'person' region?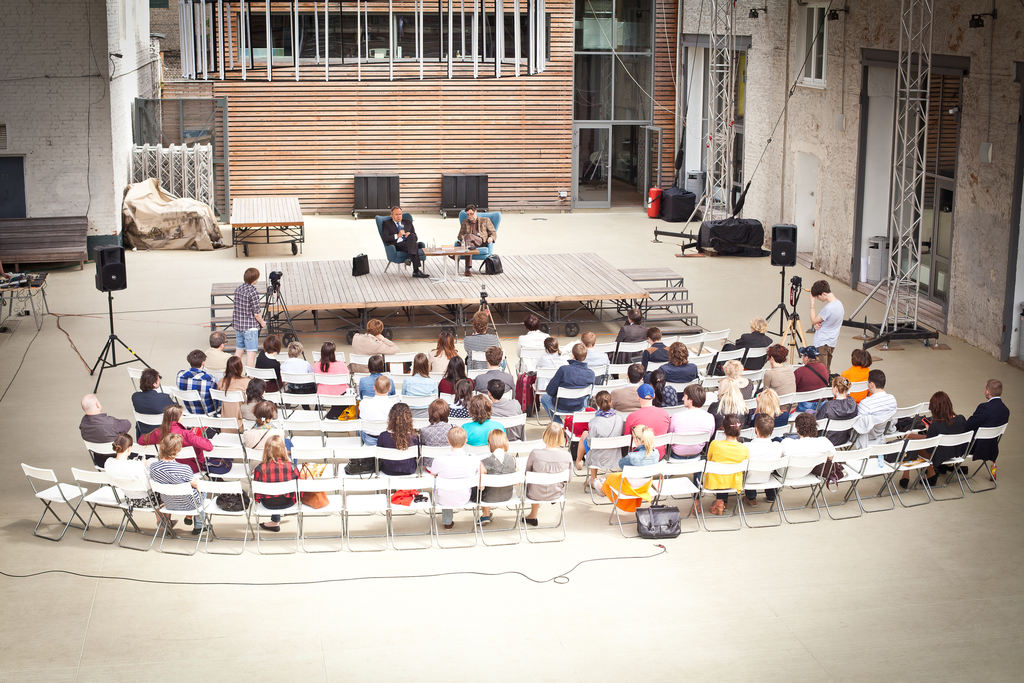
left=448, top=204, right=496, bottom=275
